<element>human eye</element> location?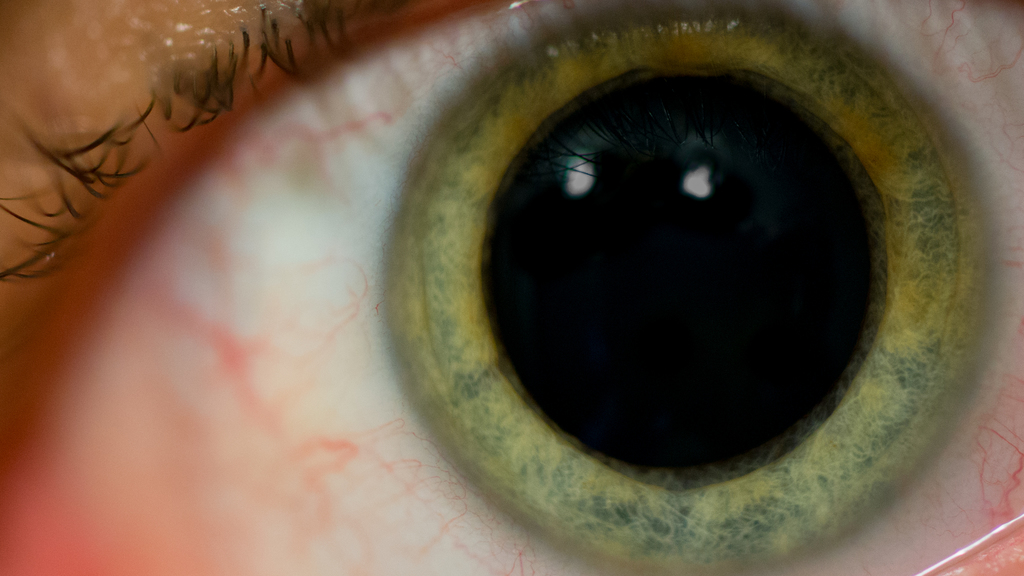
detection(0, 0, 1023, 575)
